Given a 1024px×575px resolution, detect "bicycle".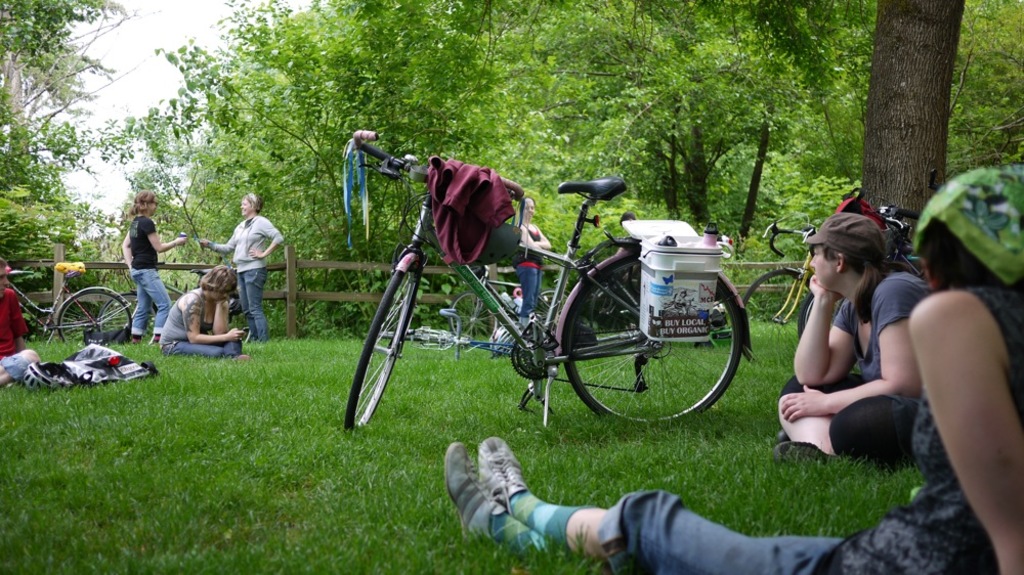
436 308 528 358.
